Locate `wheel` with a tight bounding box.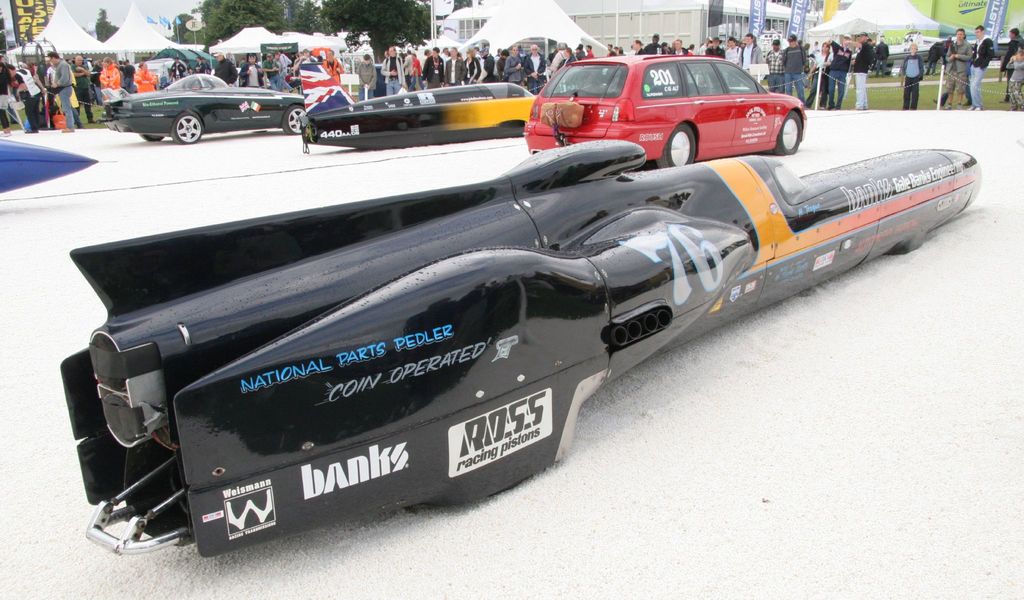
detection(772, 110, 801, 157).
